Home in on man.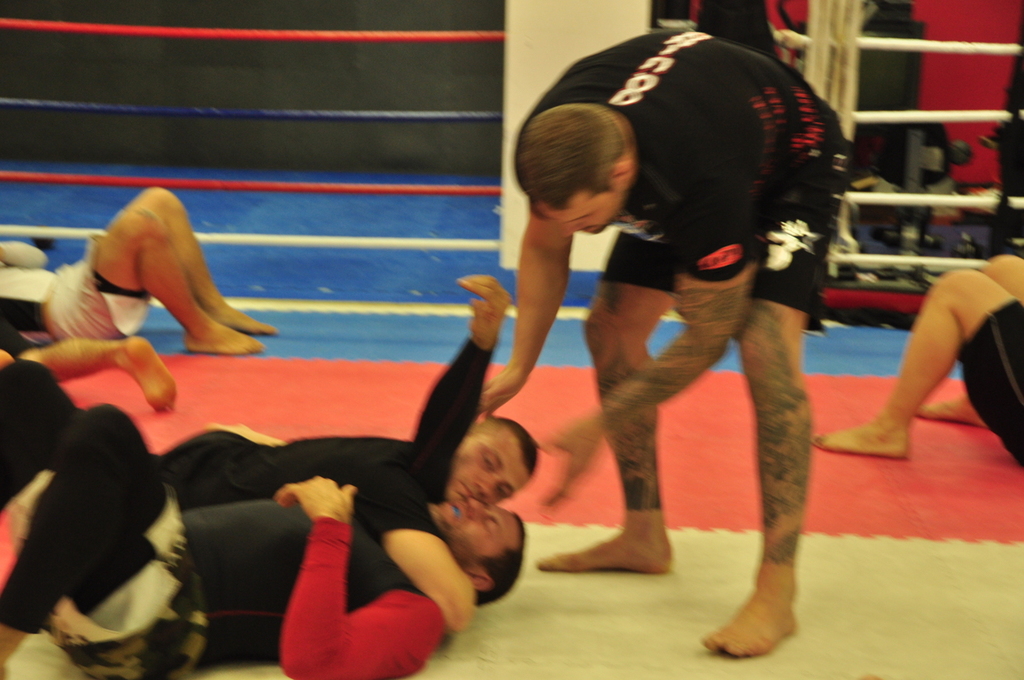
Homed in at {"left": 0, "top": 273, "right": 535, "bottom": 679}.
